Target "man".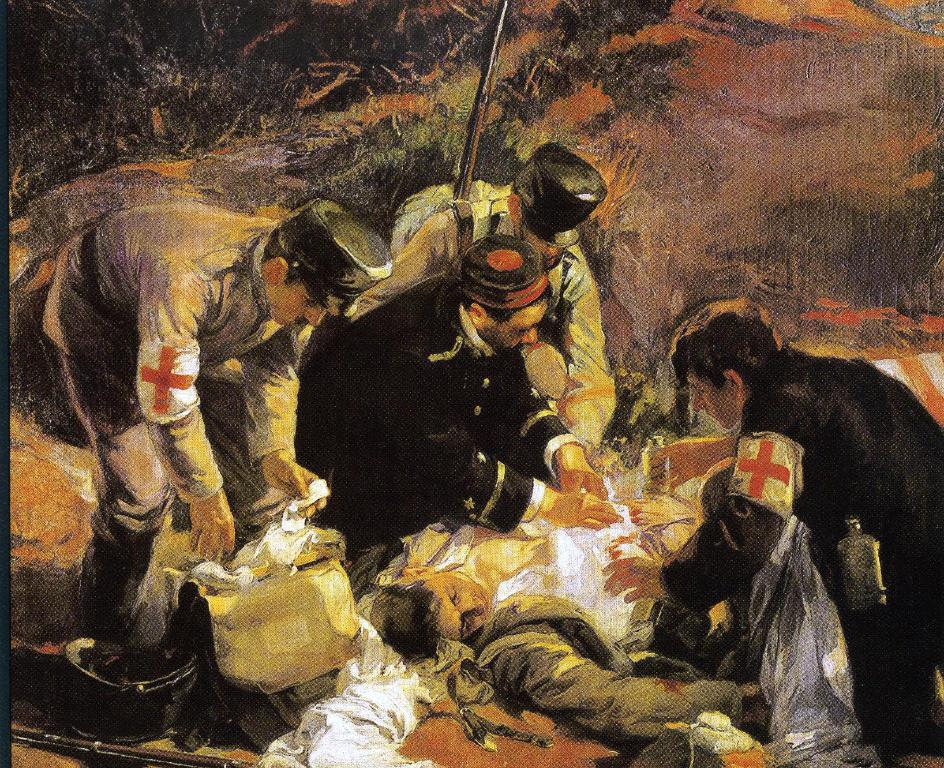
Target region: select_region(350, 146, 627, 455).
